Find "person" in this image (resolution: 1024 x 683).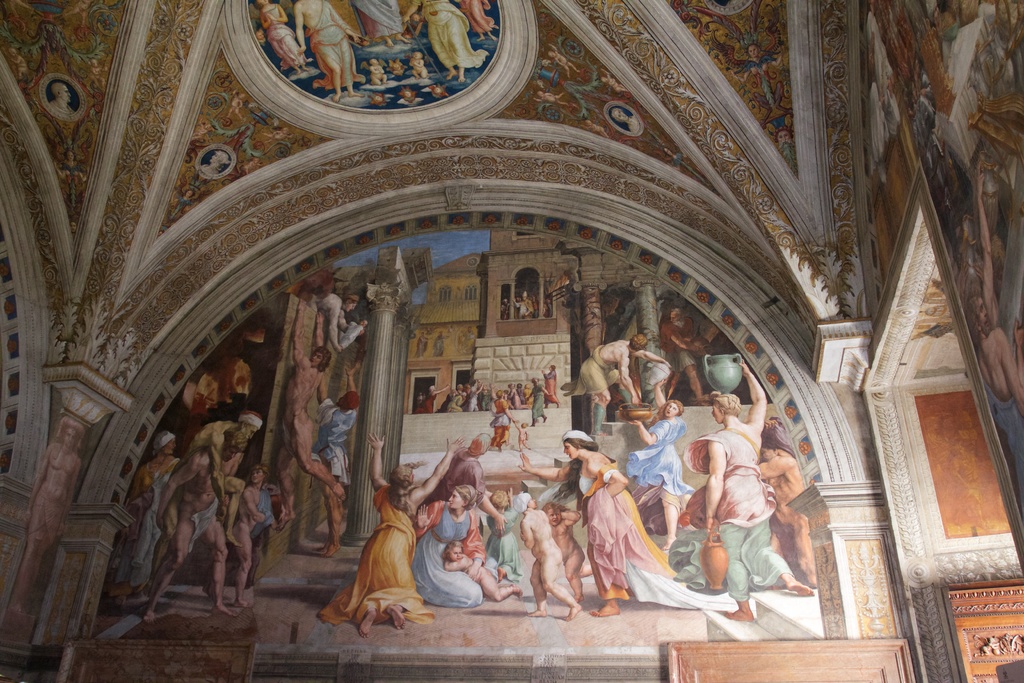
231 463 267 607.
